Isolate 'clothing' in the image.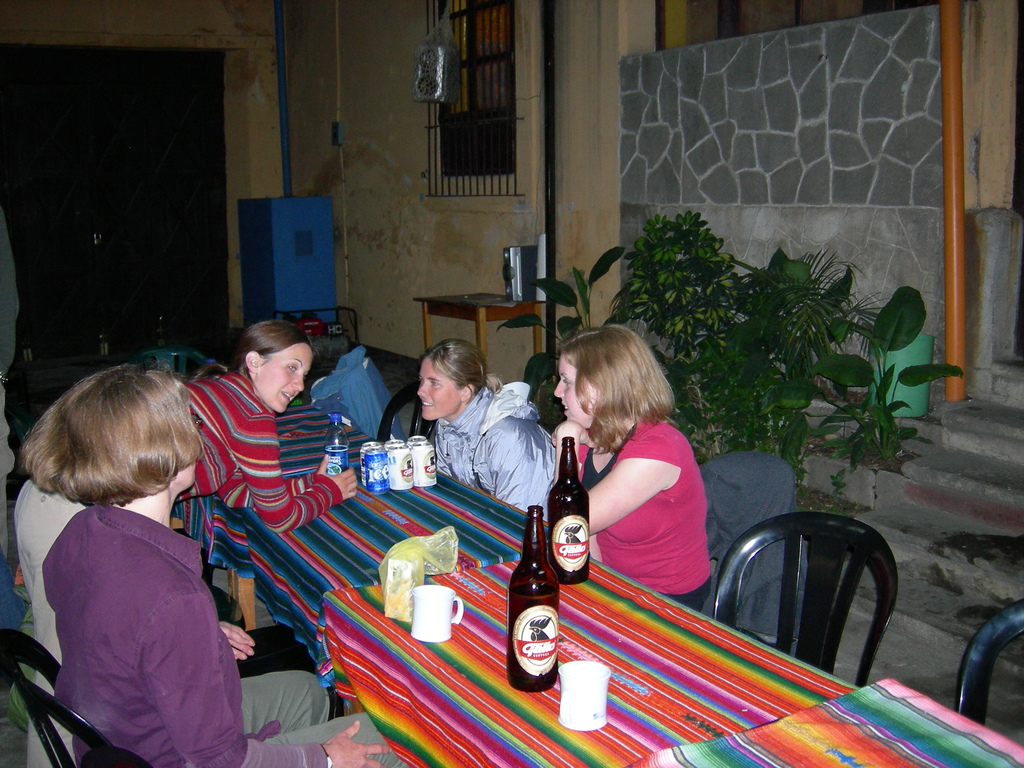
Isolated region: locate(555, 413, 714, 604).
